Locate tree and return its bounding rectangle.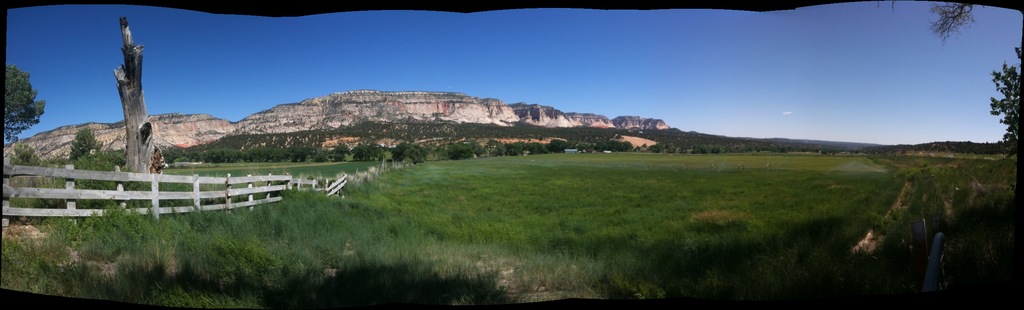
435/143/447/163.
